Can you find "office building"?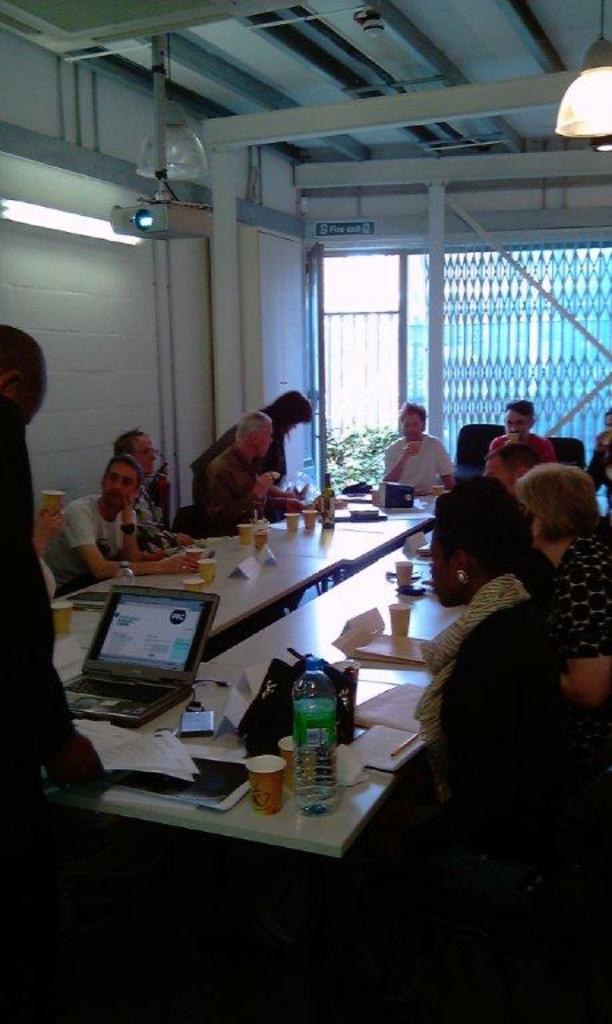
Yes, bounding box: detection(35, 0, 528, 911).
